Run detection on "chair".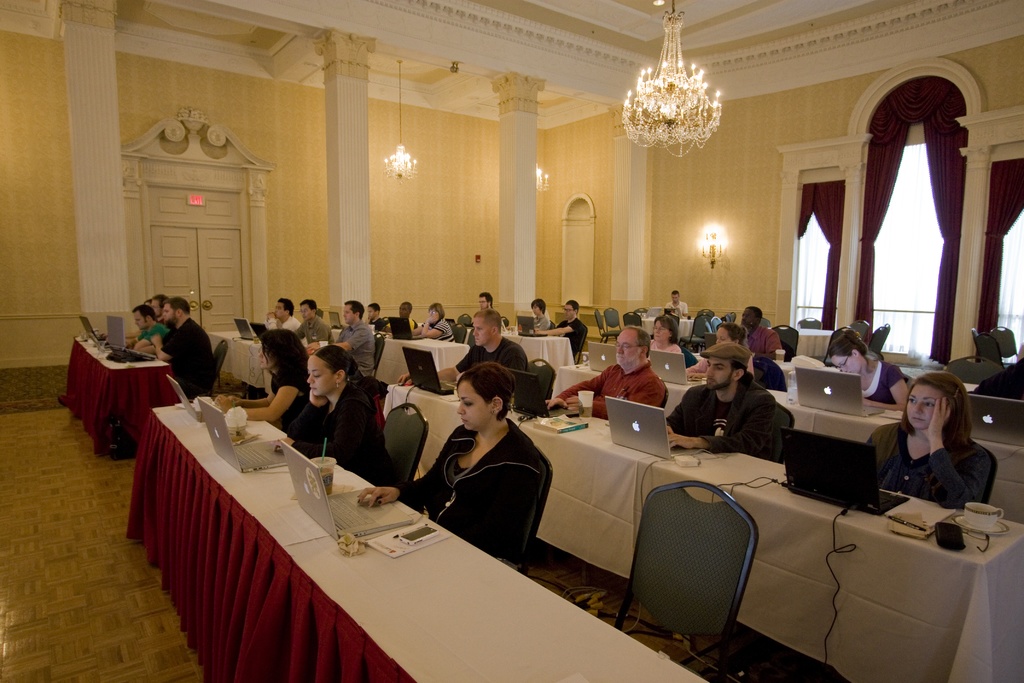
Result: (x1=529, y1=358, x2=559, y2=408).
